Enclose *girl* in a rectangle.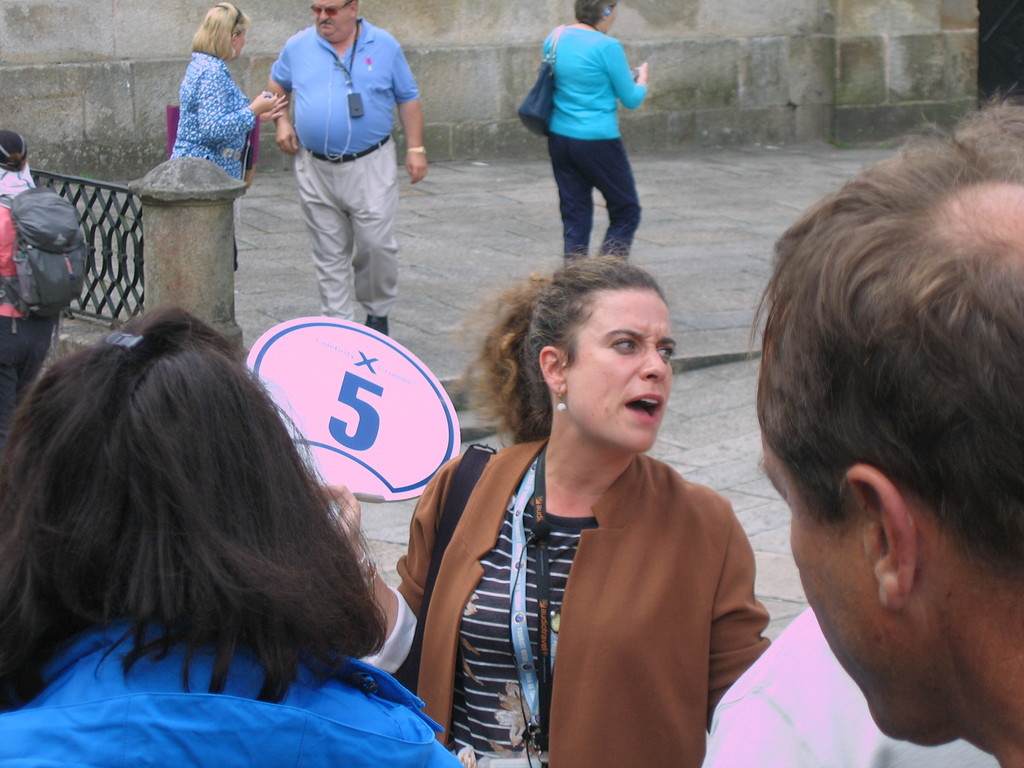
bbox=(303, 234, 771, 767).
